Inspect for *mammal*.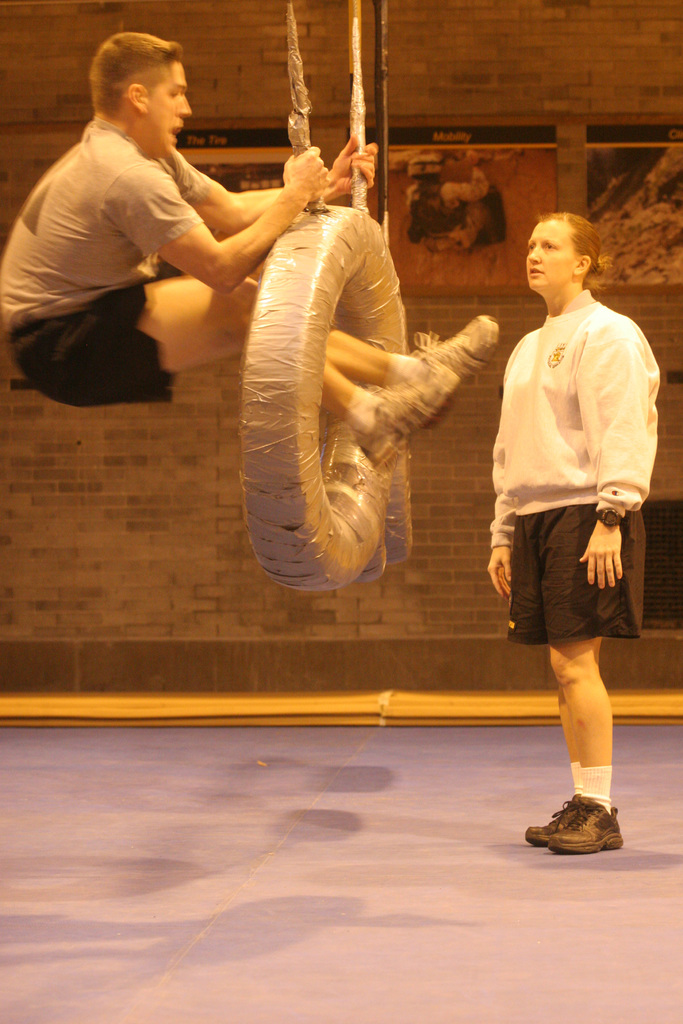
Inspection: <region>0, 23, 491, 476</region>.
